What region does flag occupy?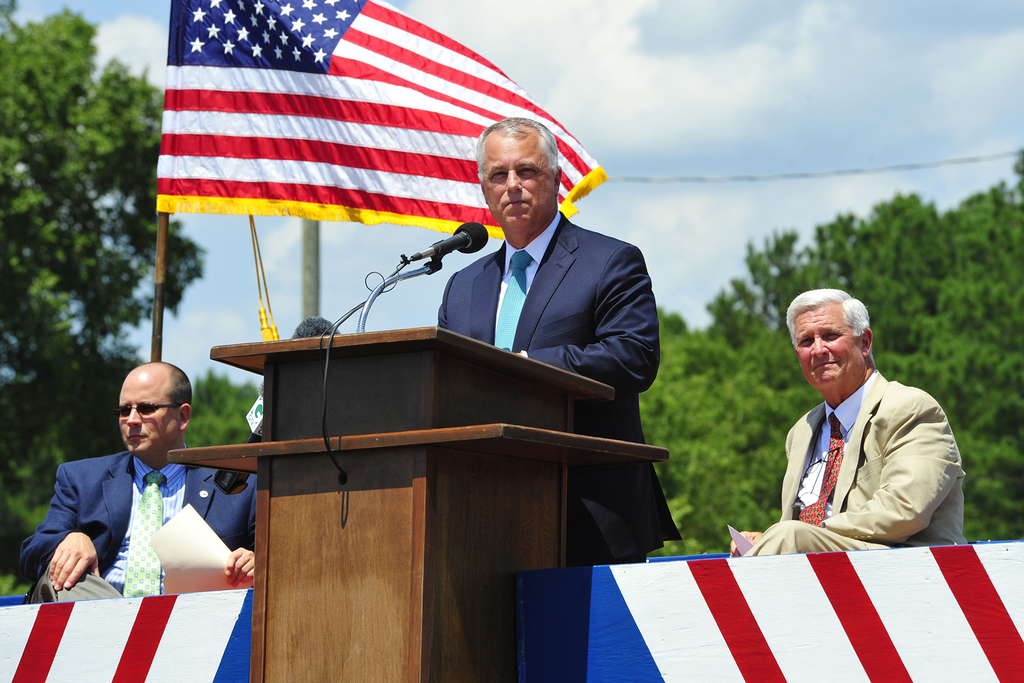
{"left": 146, "top": 0, "right": 608, "bottom": 248}.
